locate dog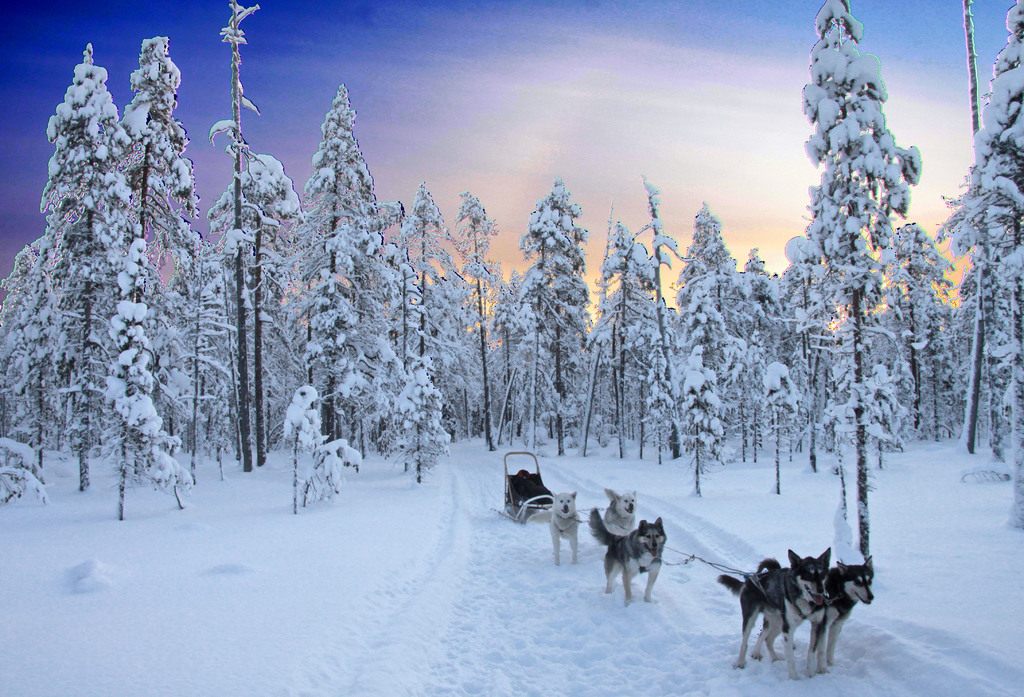
<bbox>717, 546, 833, 681</bbox>
